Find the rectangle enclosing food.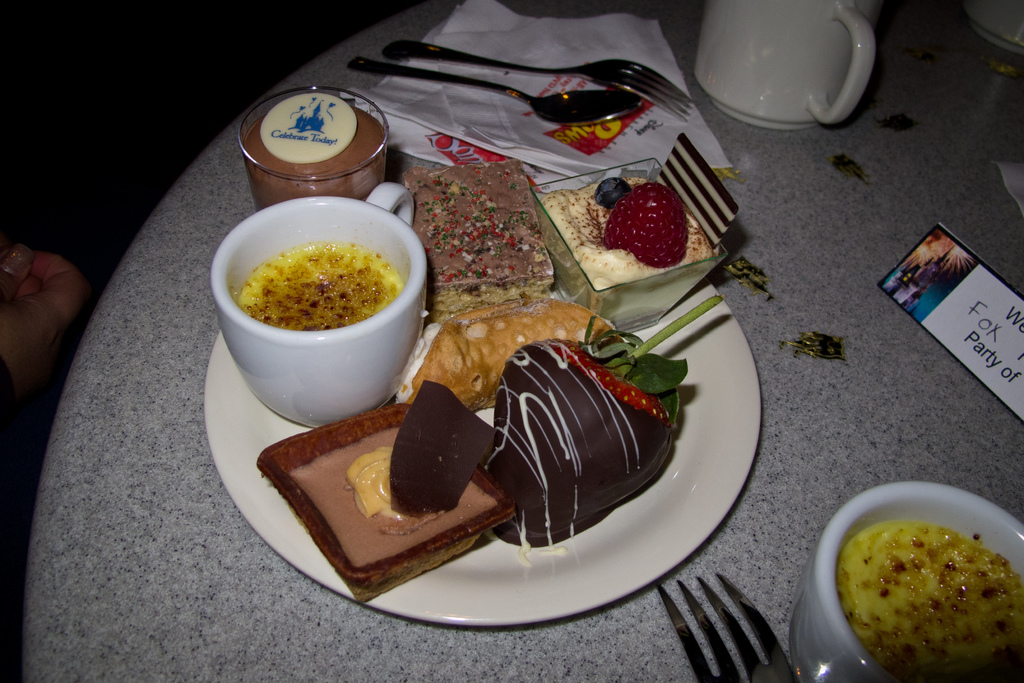
<bbox>492, 291, 723, 545</bbox>.
